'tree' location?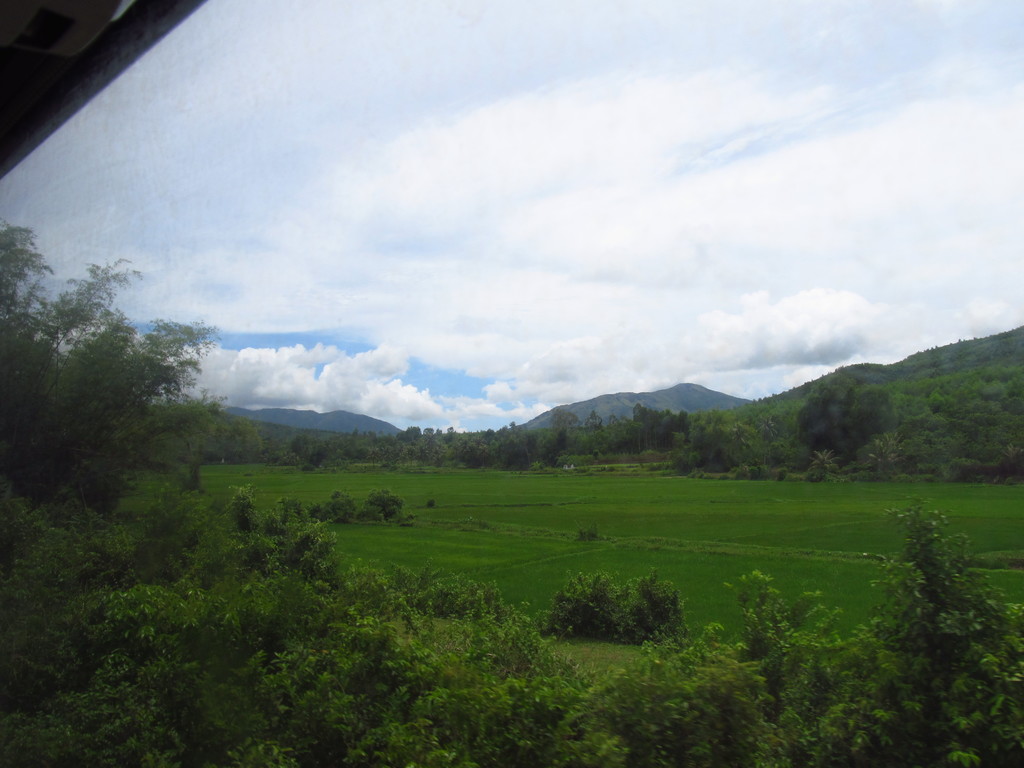
(left=406, top=429, right=419, bottom=430)
